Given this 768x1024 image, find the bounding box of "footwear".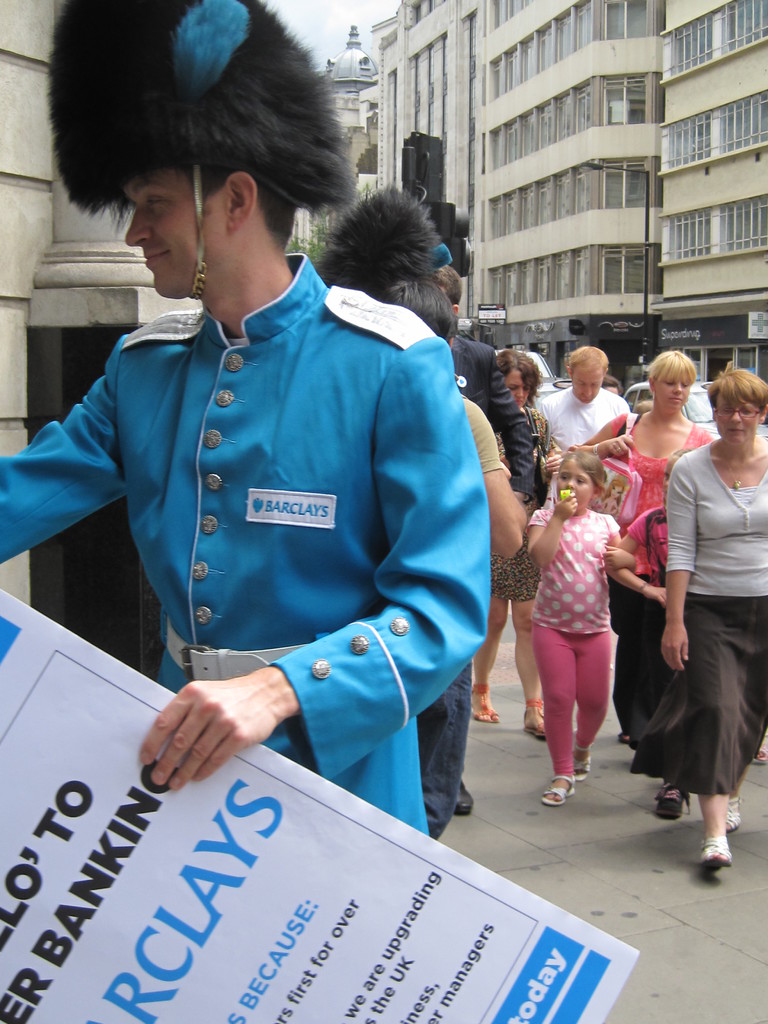
(525,701,551,741).
